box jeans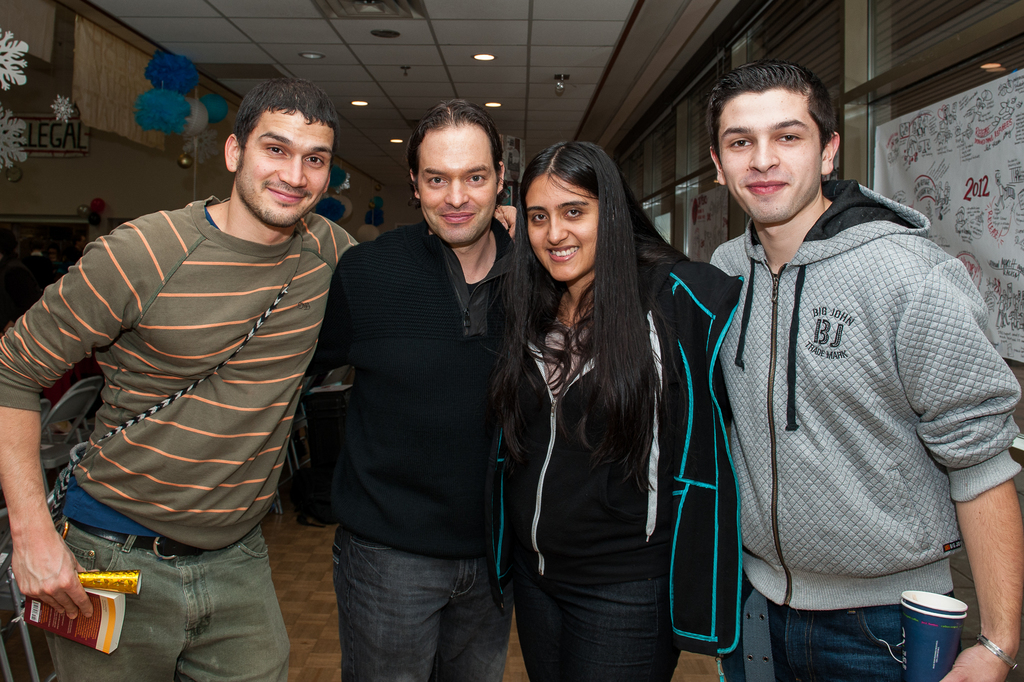
pyautogui.locateOnScreen(516, 577, 682, 681)
